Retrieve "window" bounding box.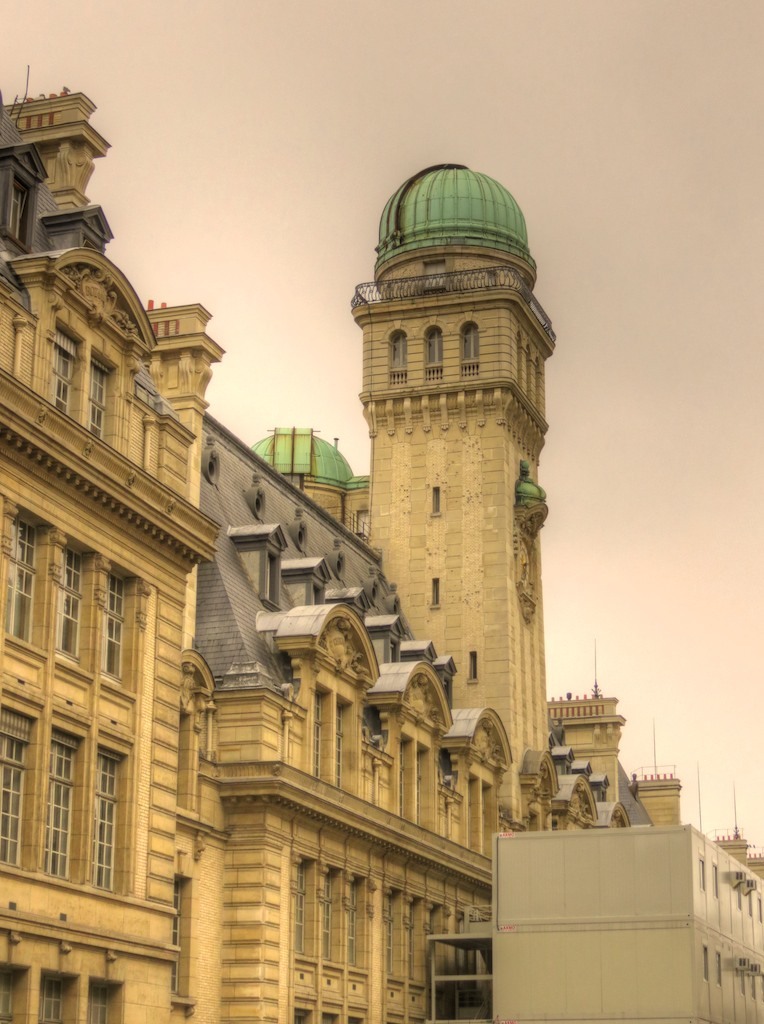
Bounding box: bbox(92, 362, 105, 446).
